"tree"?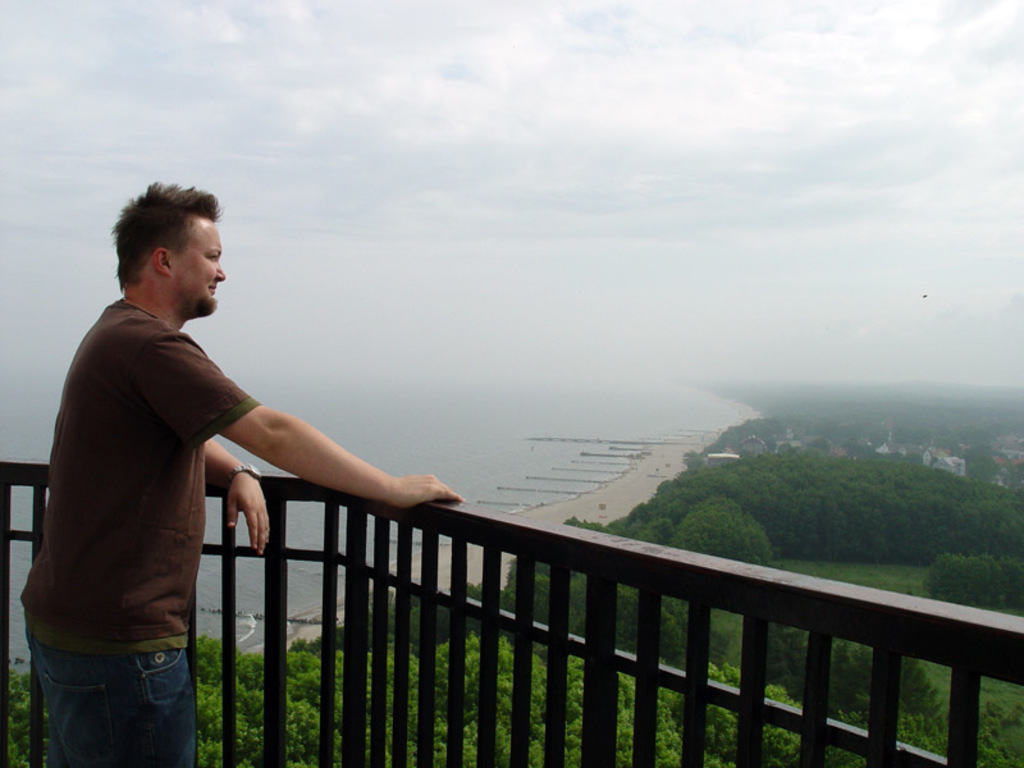
[918,552,998,604]
